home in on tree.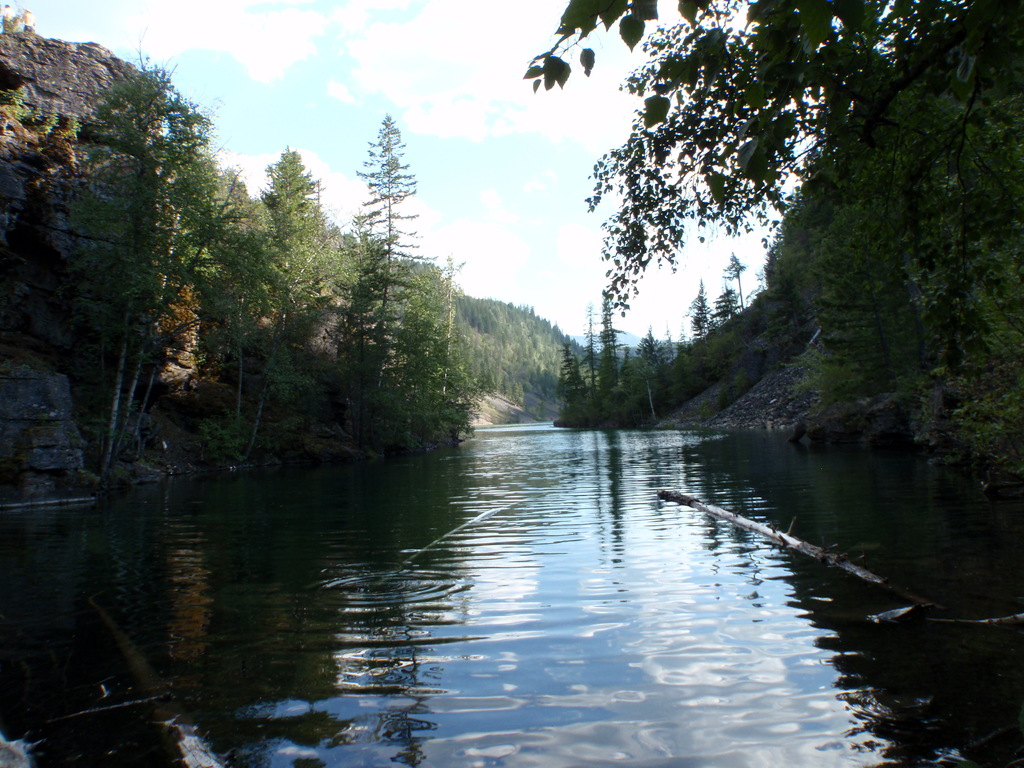
Homed in at rect(802, 207, 865, 410).
